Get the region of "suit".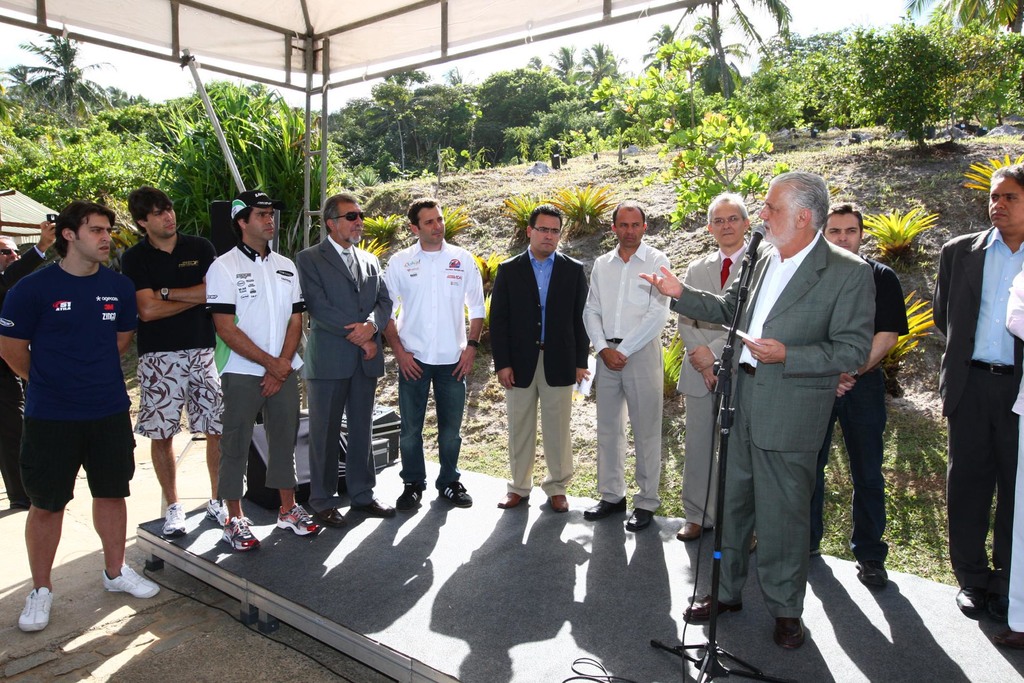
left=669, top=229, right=875, bottom=618.
